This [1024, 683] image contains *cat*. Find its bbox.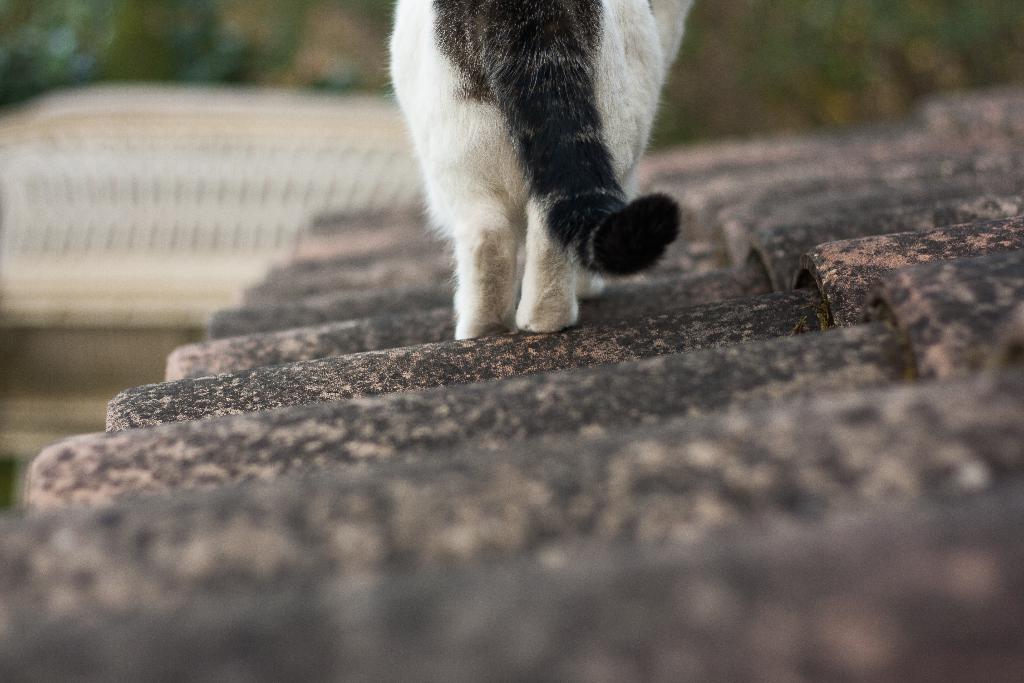
(x1=384, y1=0, x2=703, y2=338).
